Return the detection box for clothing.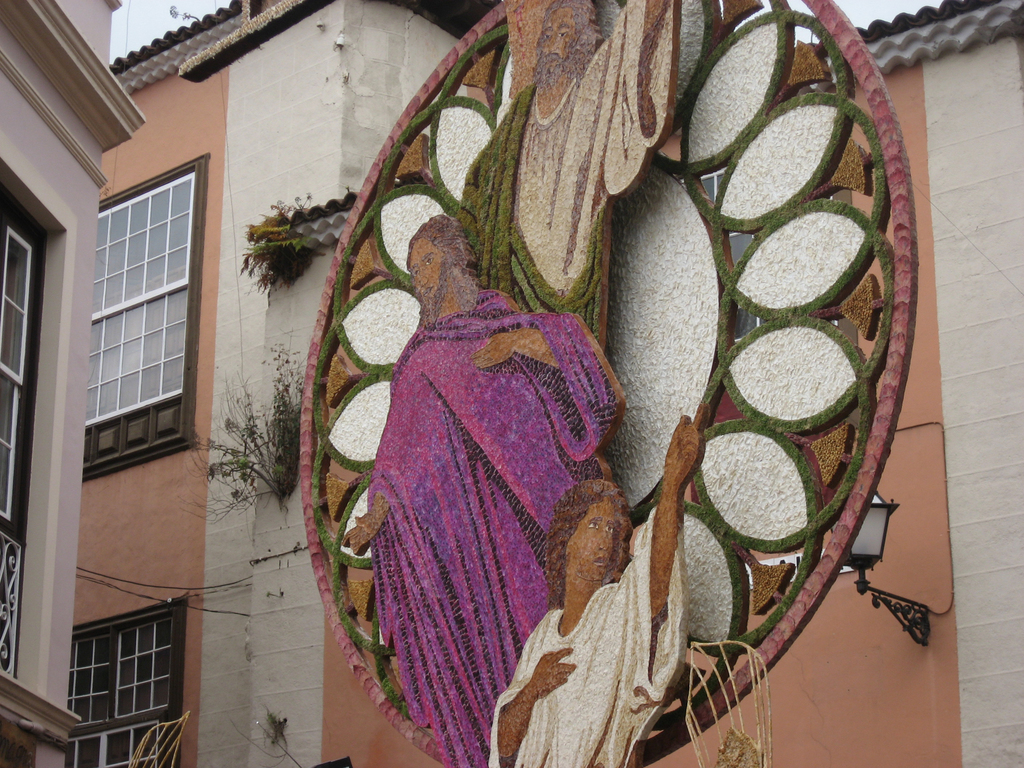
{"left": 483, "top": 502, "right": 690, "bottom": 767}.
